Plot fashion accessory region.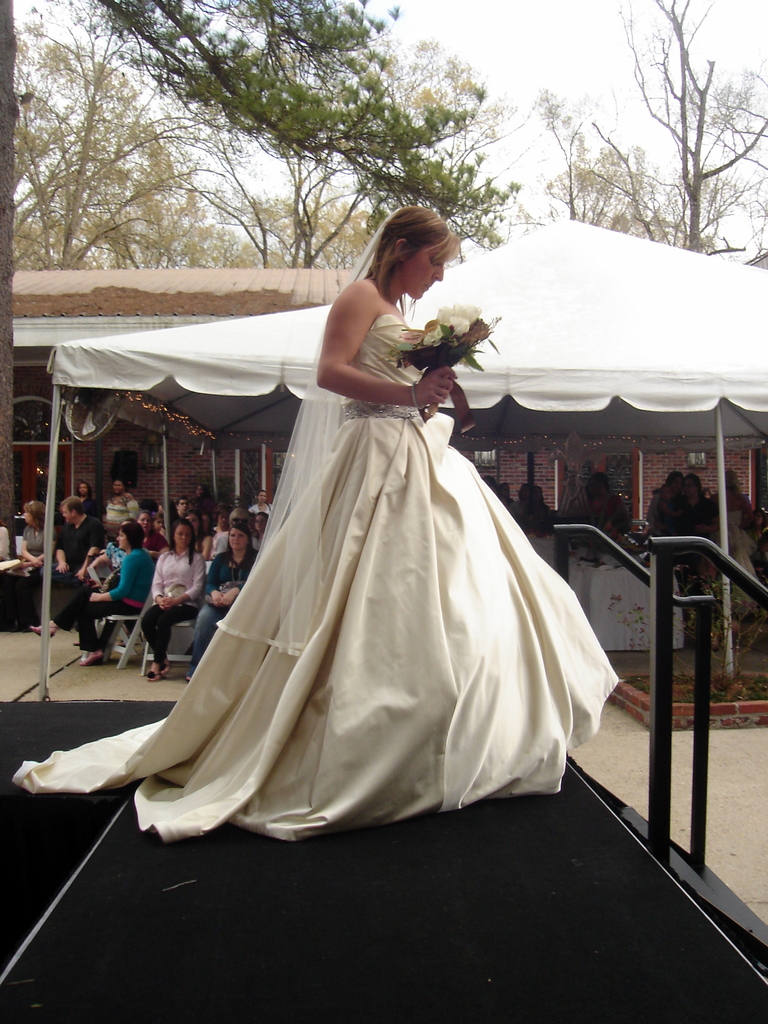
Plotted at pyautogui.locateOnScreen(345, 402, 417, 418).
